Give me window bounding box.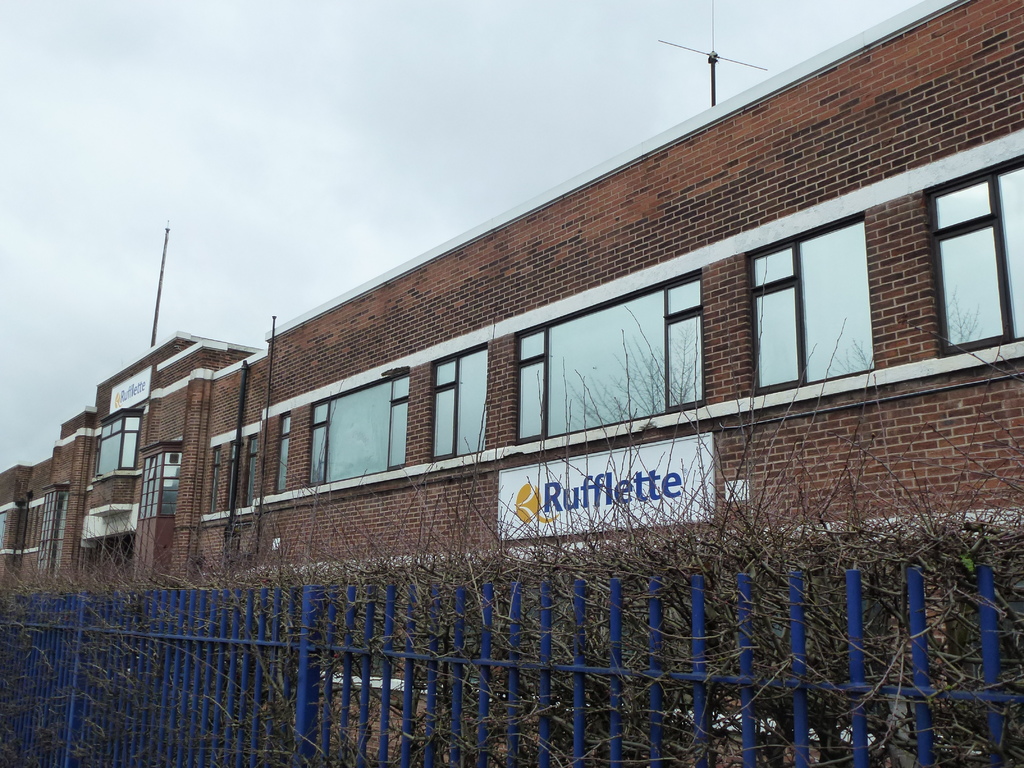
{"x1": 208, "y1": 449, "x2": 221, "y2": 514}.
